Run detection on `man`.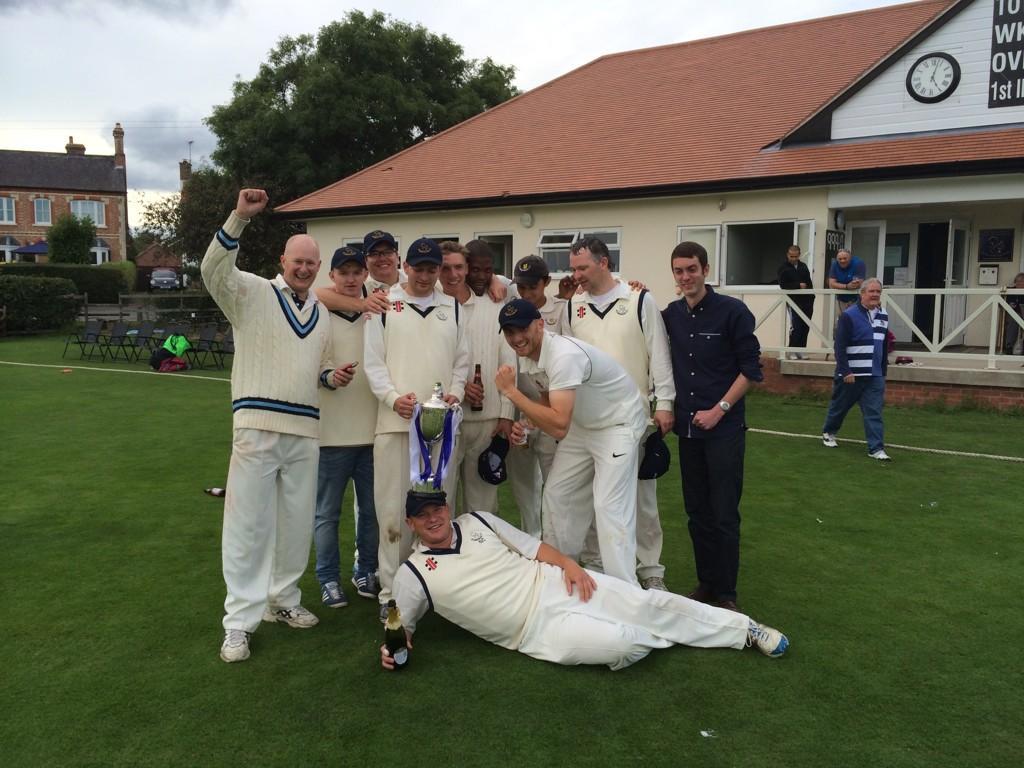
Result: <bbox>197, 186, 356, 664</bbox>.
